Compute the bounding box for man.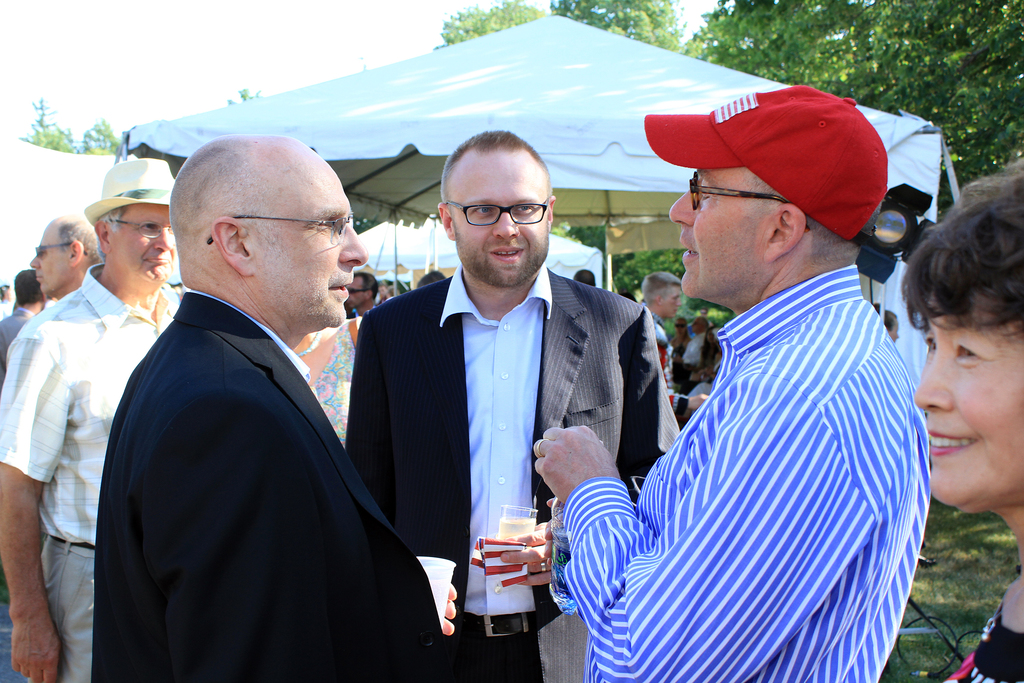
left=29, top=216, right=106, bottom=298.
